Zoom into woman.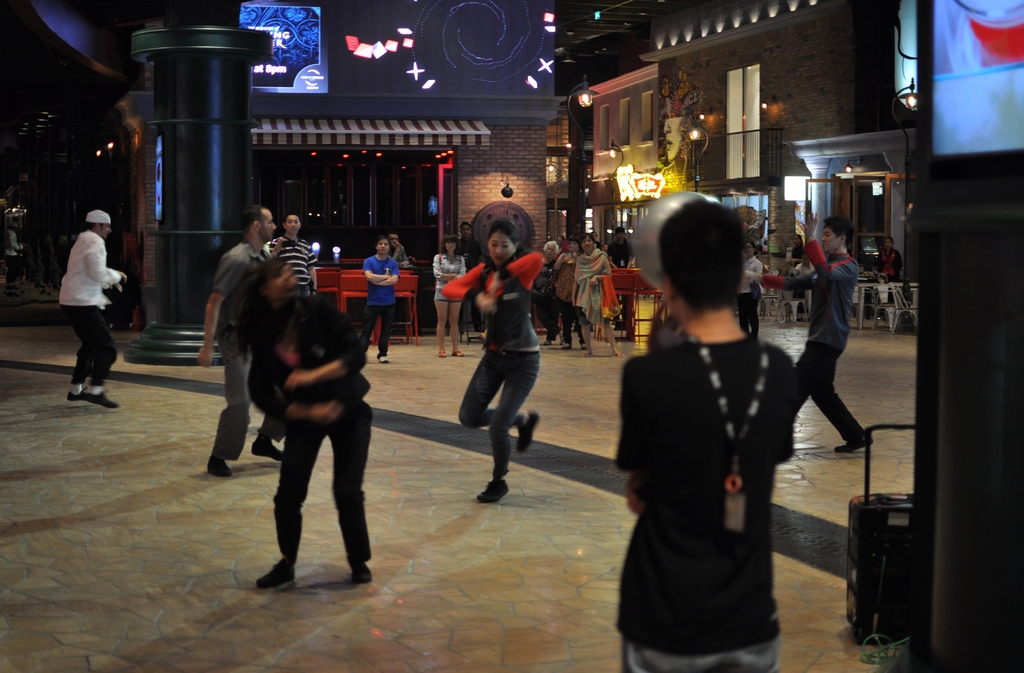
Zoom target: [x1=227, y1=260, x2=372, y2=587].
